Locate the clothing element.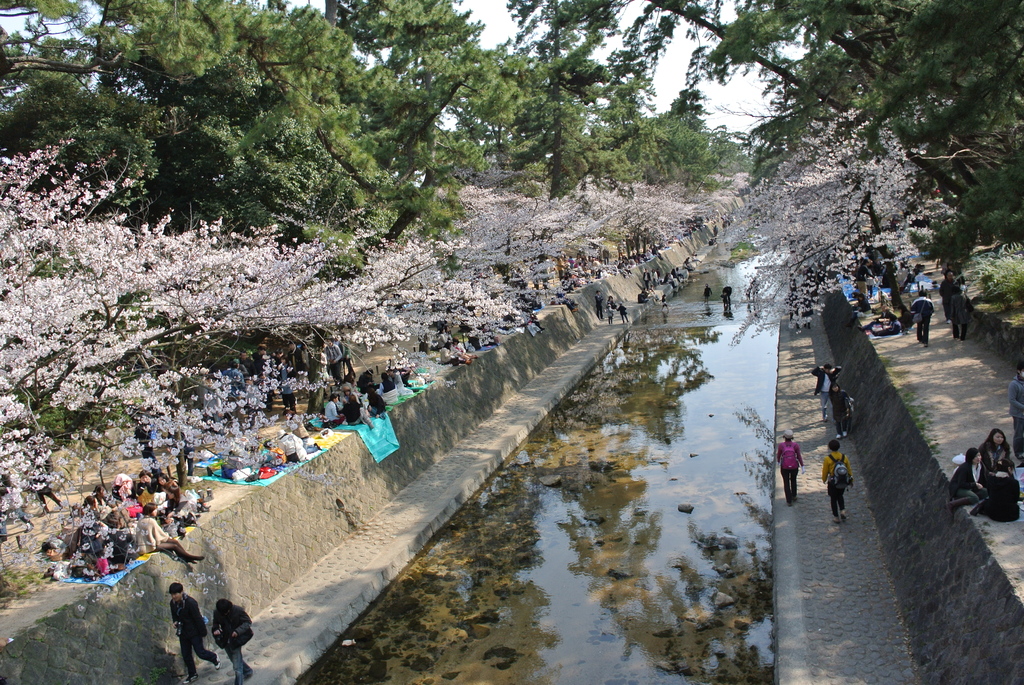
Element bbox: 232:643:247:679.
